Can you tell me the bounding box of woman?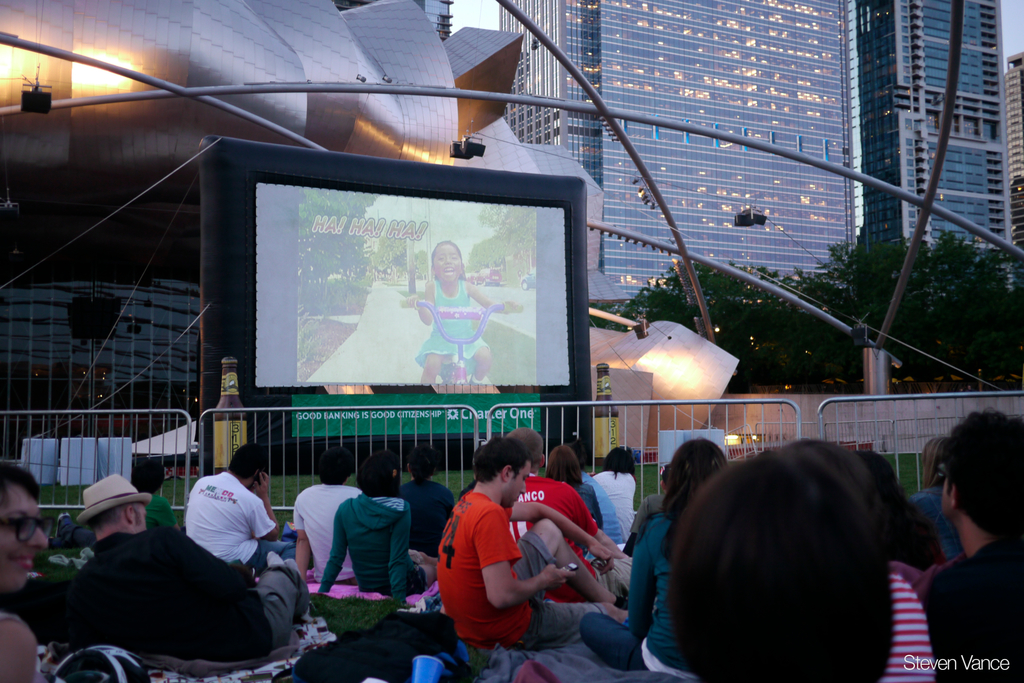
box=[312, 447, 444, 608].
